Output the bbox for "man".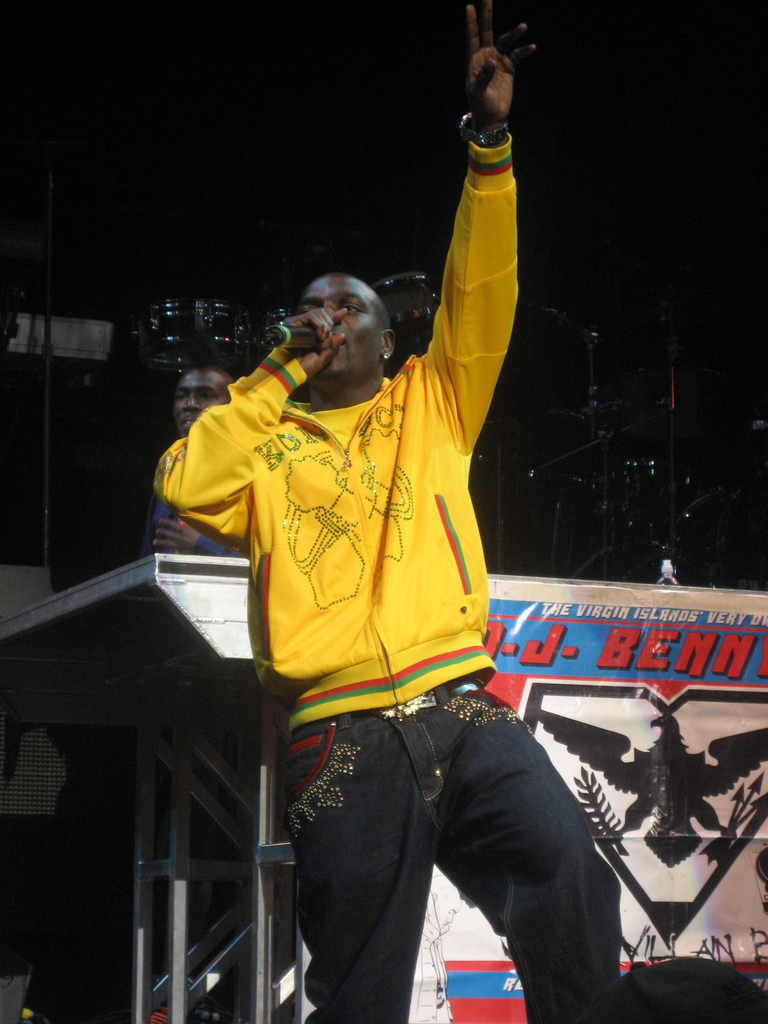
x1=151 y1=0 x2=627 y2=1023.
